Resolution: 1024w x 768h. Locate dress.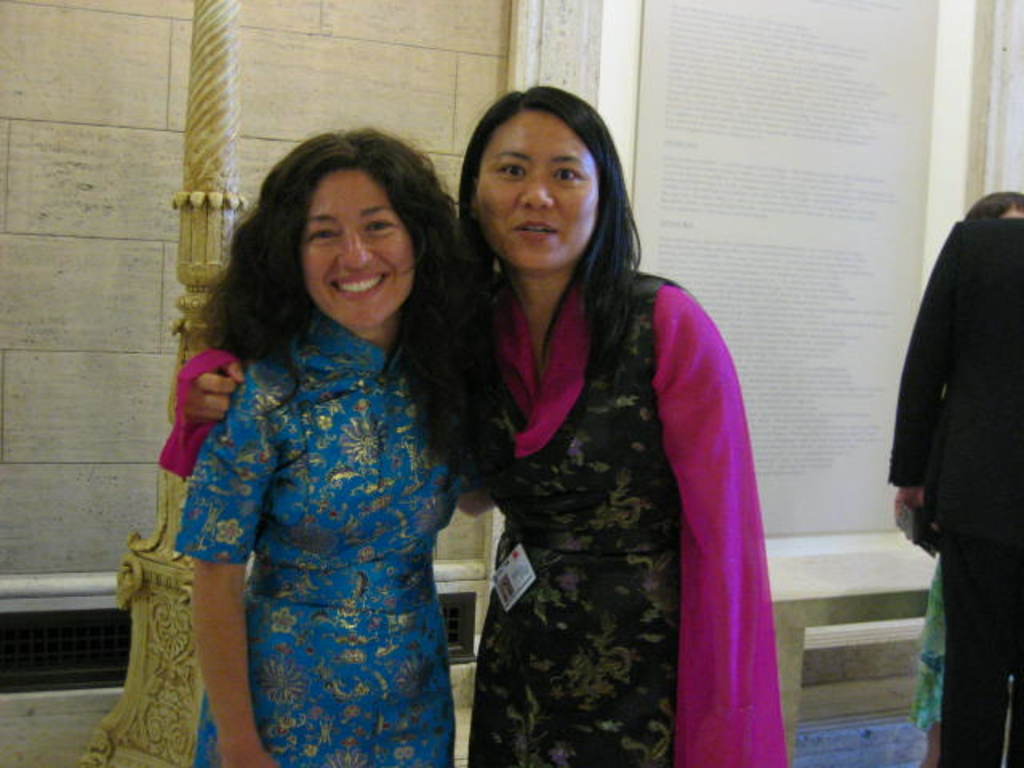
(x1=171, y1=306, x2=454, y2=766).
